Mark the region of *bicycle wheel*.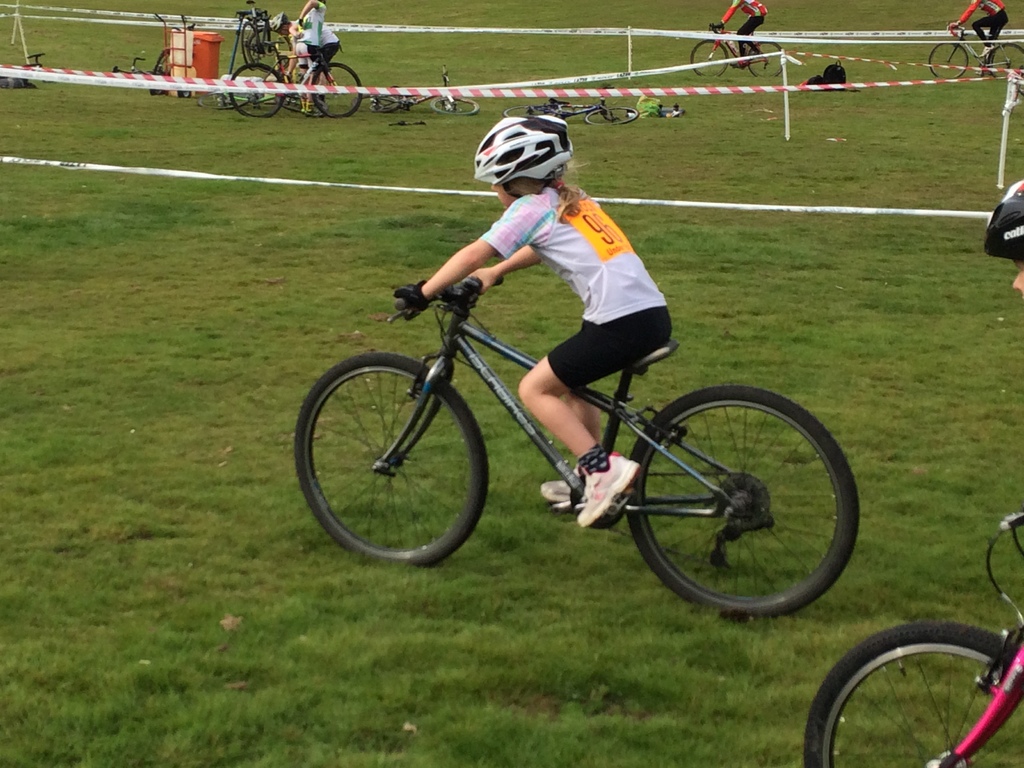
Region: [582,105,646,129].
